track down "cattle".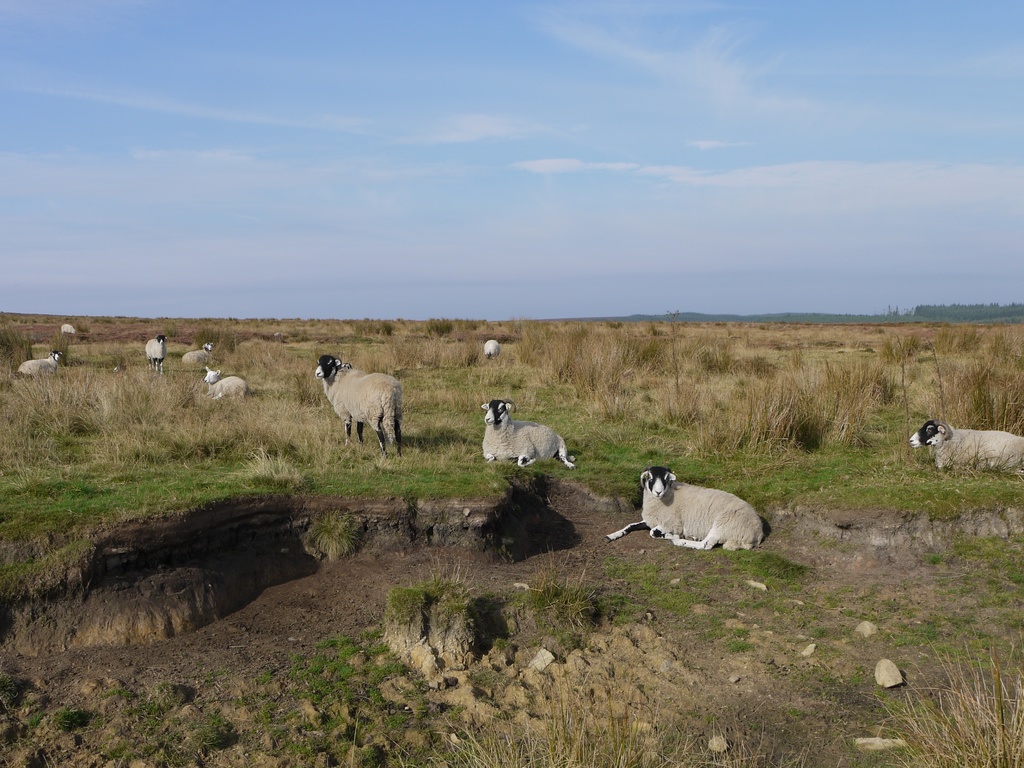
Tracked to <bbox>314, 352, 402, 457</bbox>.
